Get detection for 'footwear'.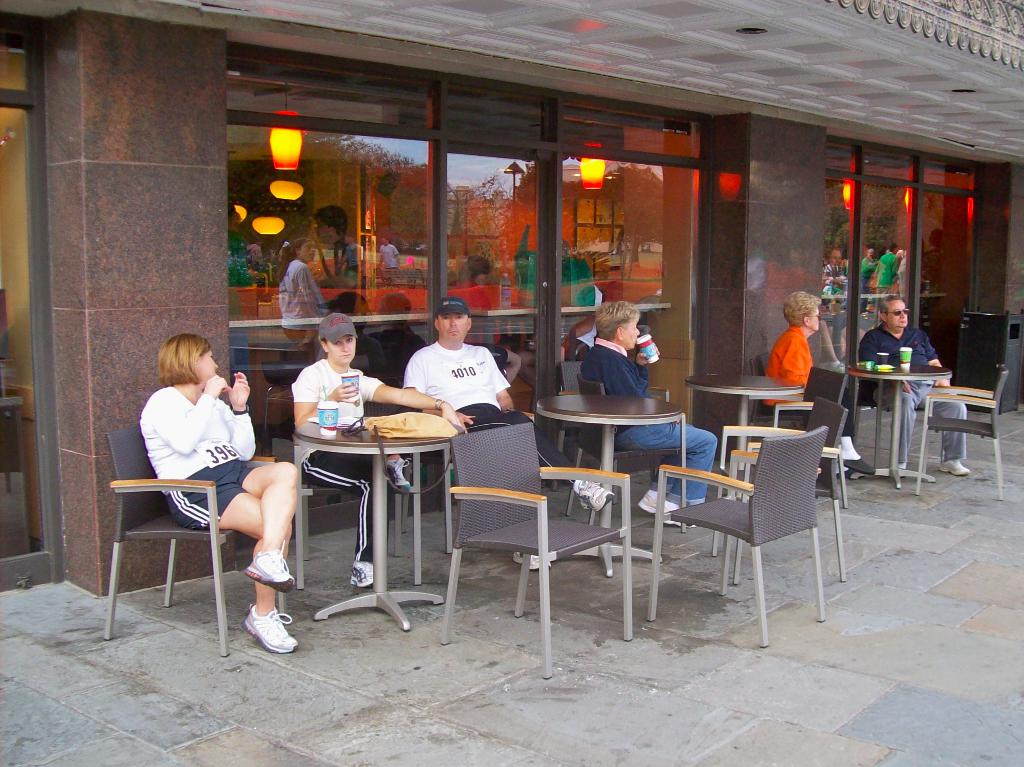
Detection: 353 559 379 590.
